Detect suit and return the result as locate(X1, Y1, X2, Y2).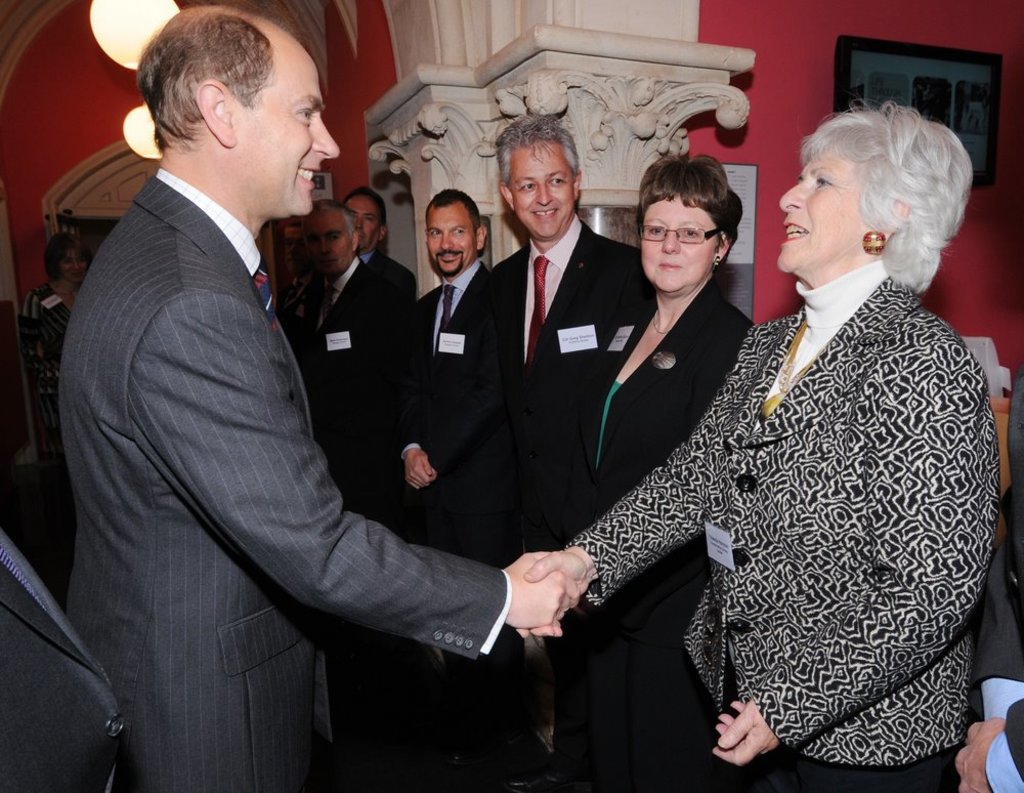
locate(0, 531, 125, 792).
